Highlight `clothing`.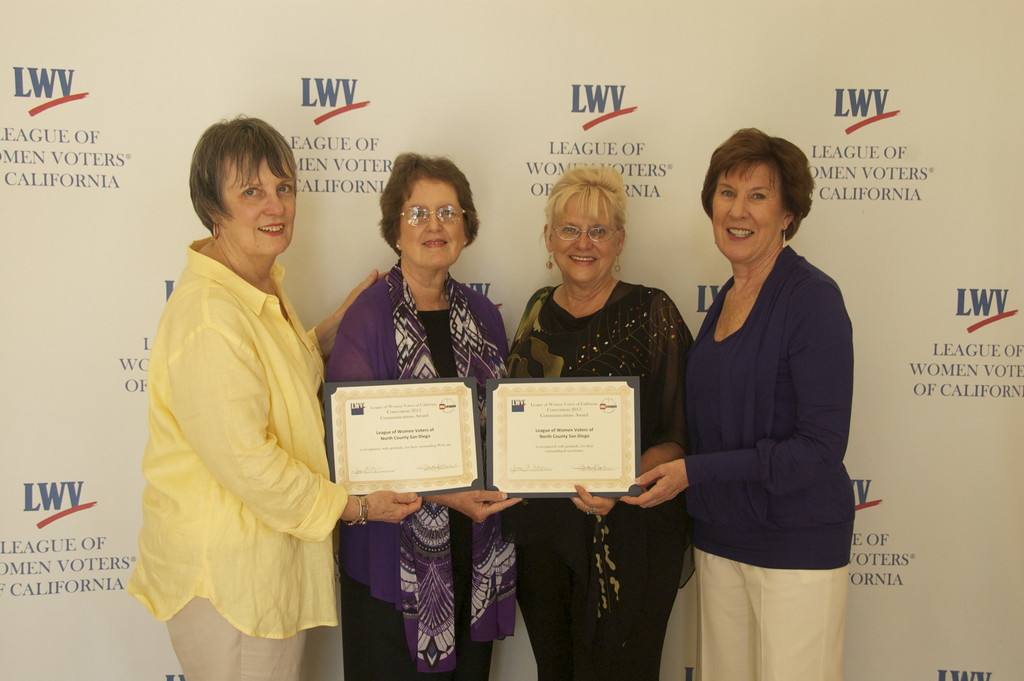
Highlighted region: region(123, 227, 348, 680).
